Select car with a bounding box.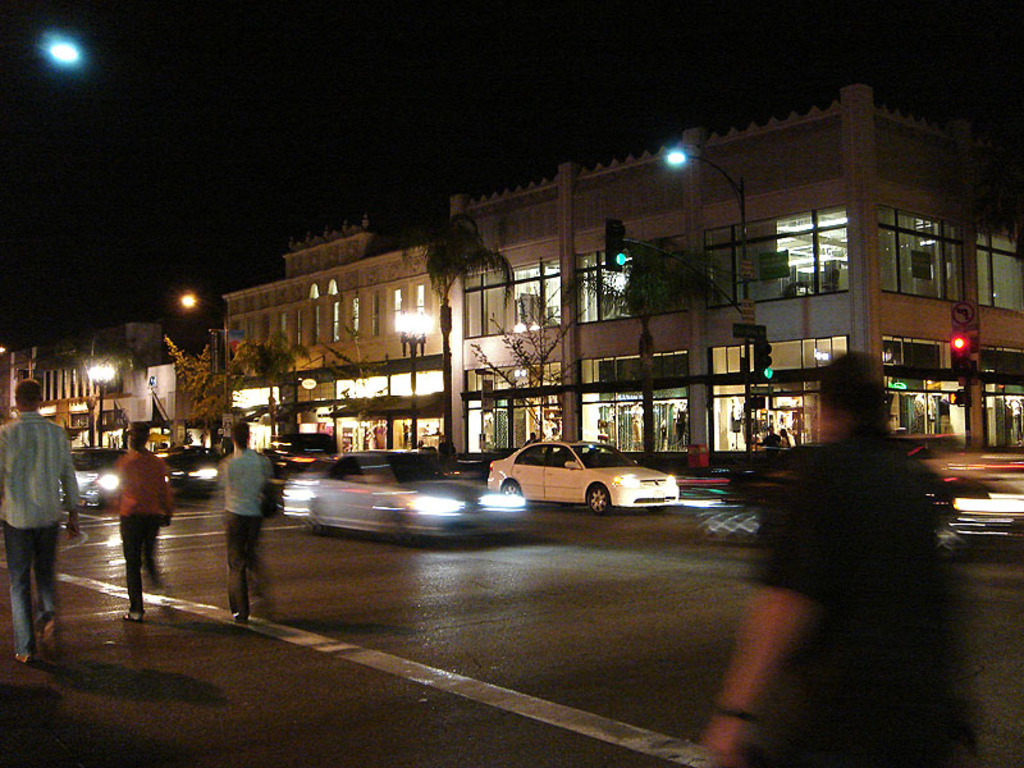
(262, 431, 340, 479).
